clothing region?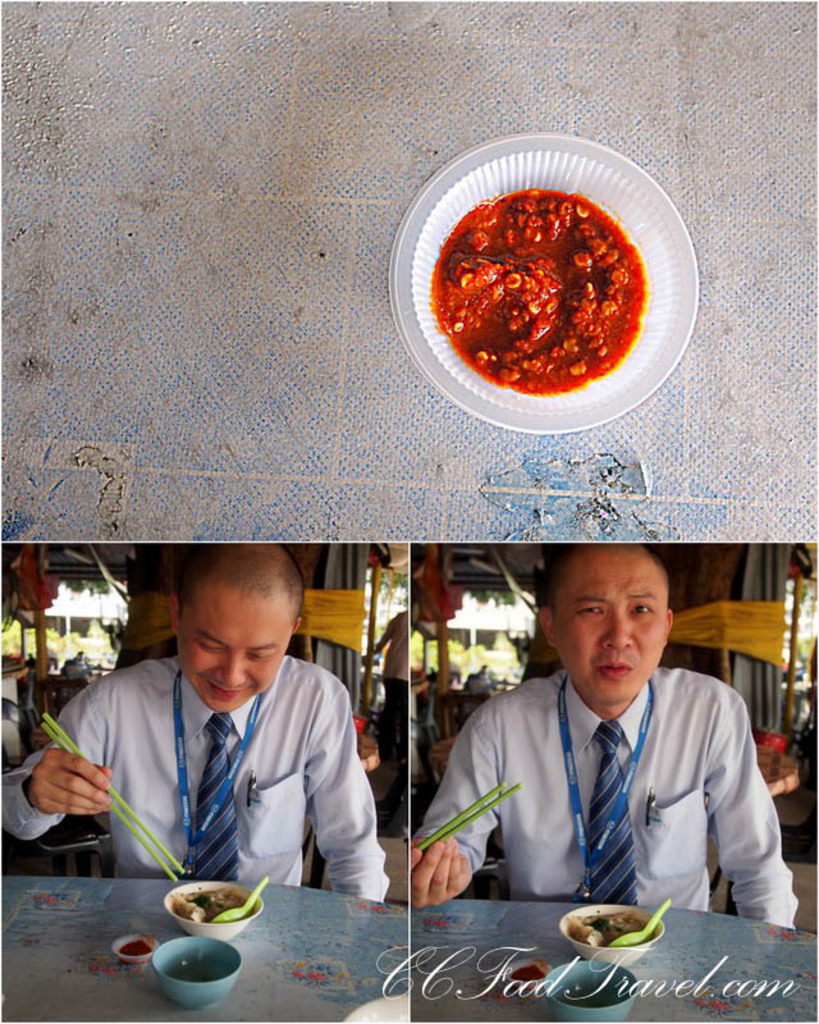
x1=46 y1=621 x2=408 y2=909
